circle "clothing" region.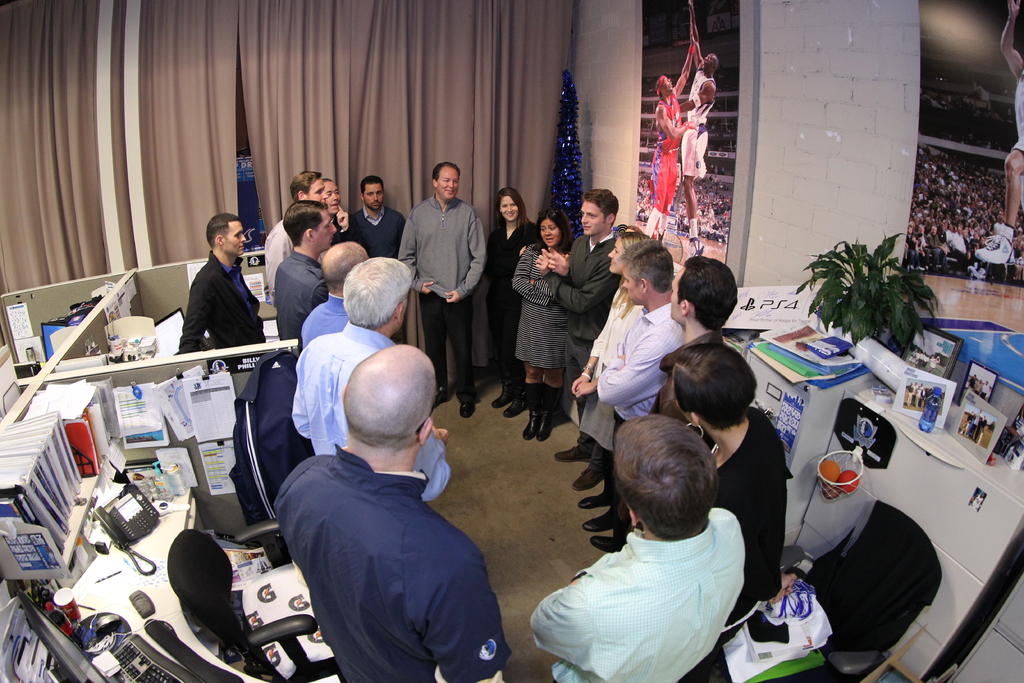
Region: bbox=(675, 63, 715, 179).
